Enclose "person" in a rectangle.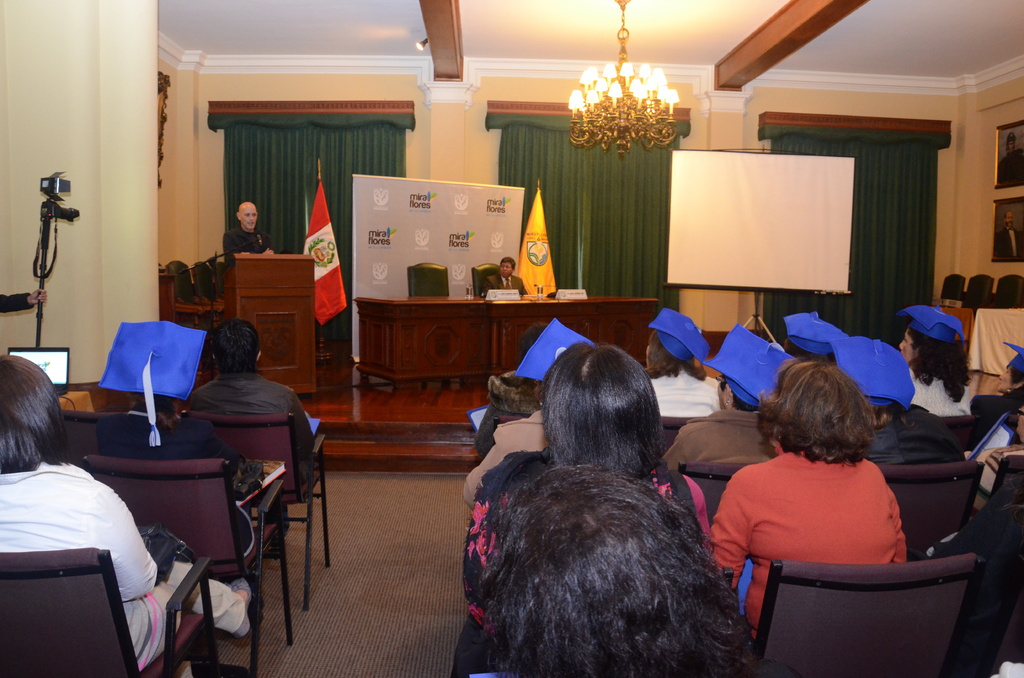
select_region(972, 338, 1023, 458).
